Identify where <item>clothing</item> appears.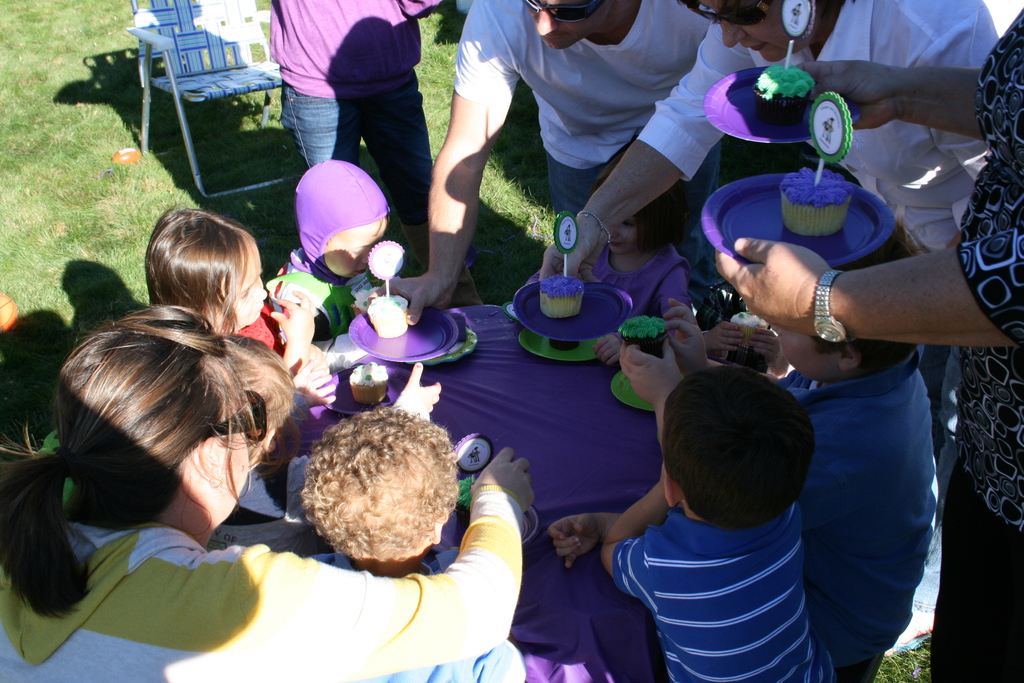
Appears at {"x1": 787, "y1": 359, "x2": 941, "y2": 679}.
